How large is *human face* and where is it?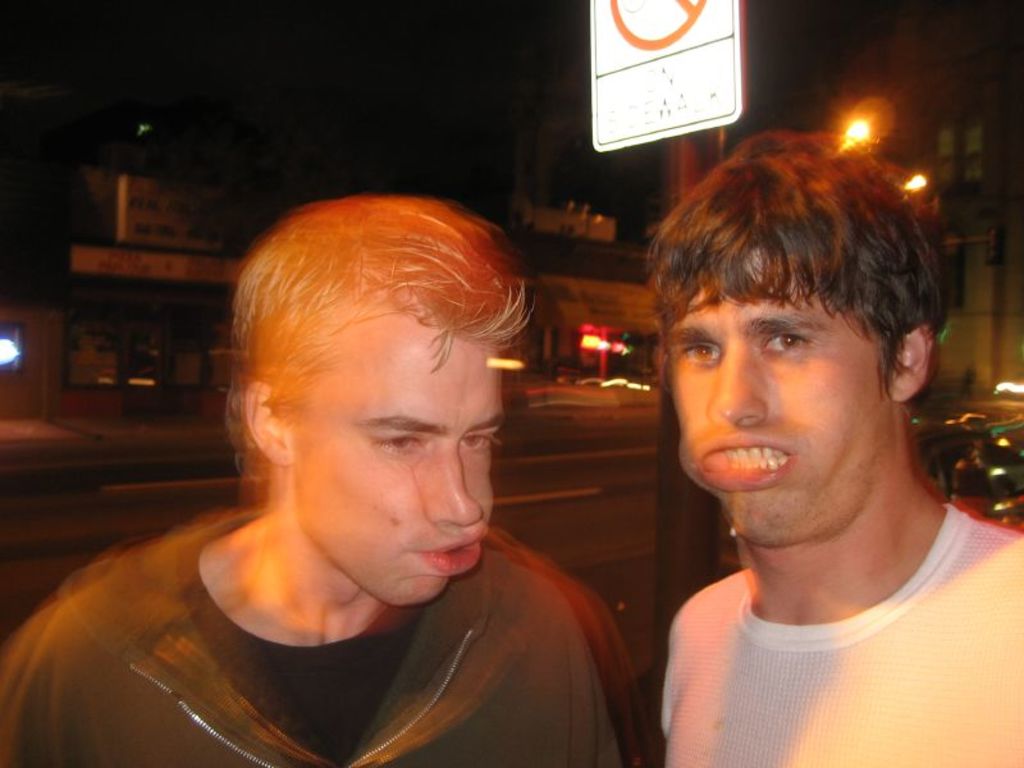
Bounding box: [292,308,489,602].
